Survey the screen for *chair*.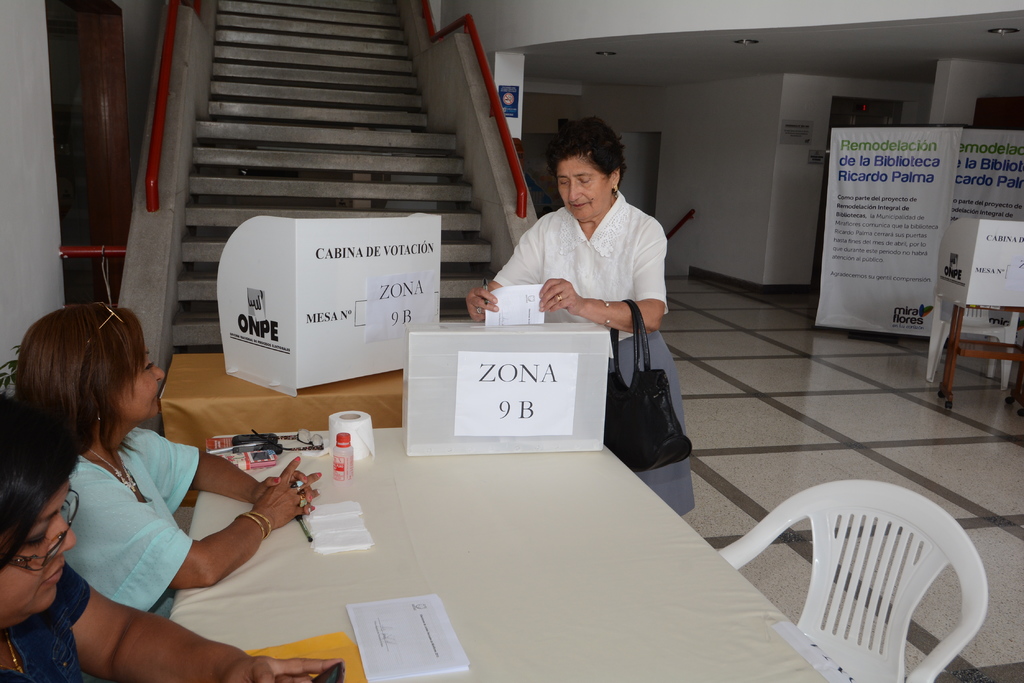
Survey found: 728:489:1001:682.
